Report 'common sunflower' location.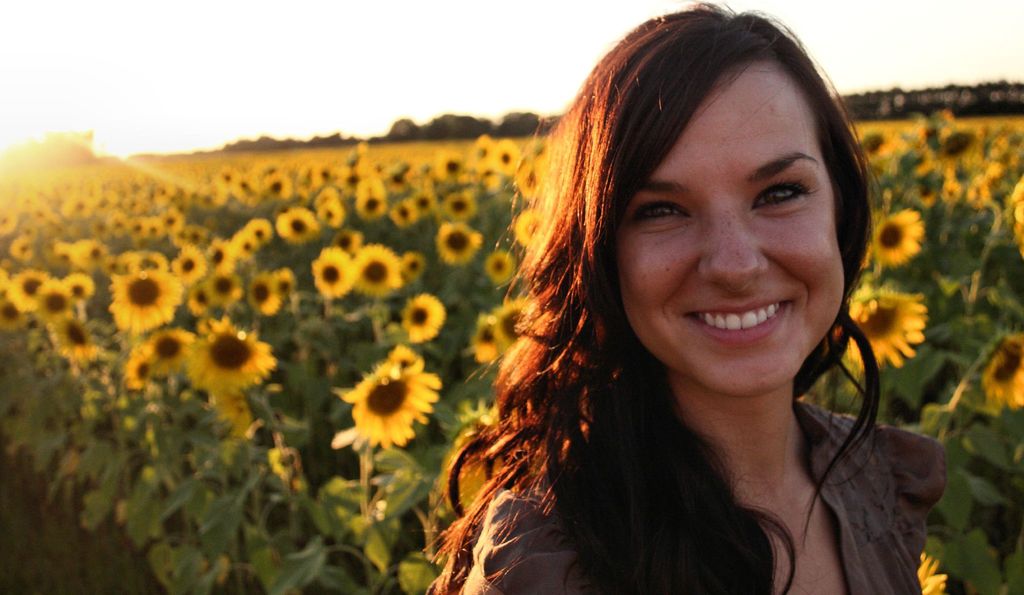
Report: [486,247,522,279].
